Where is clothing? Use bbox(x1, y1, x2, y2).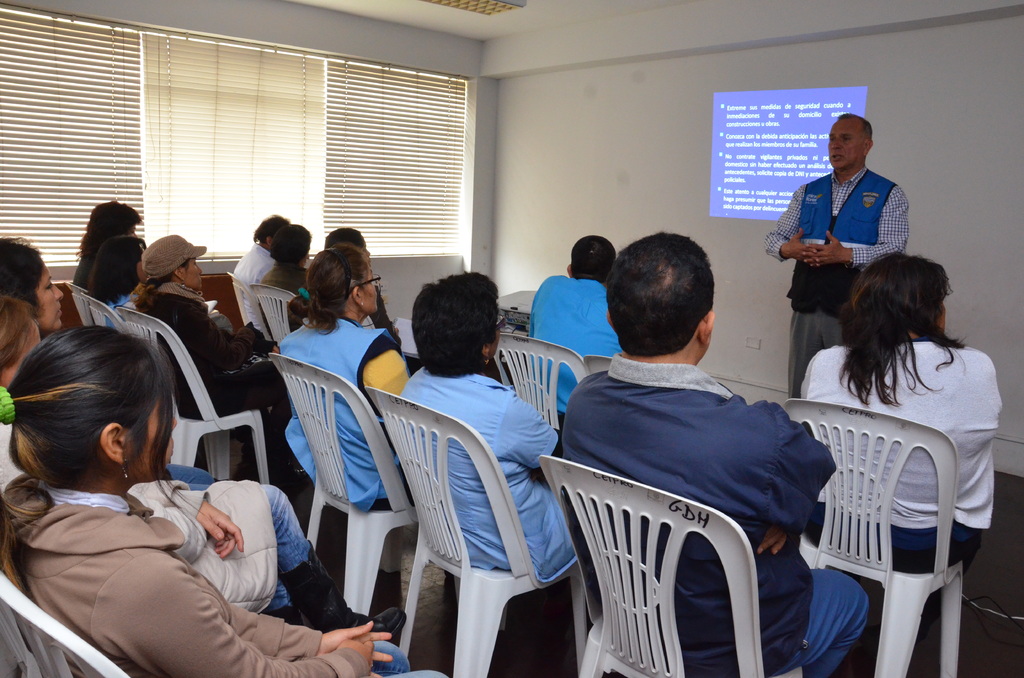
bbox(799, 337, 997, 630).
